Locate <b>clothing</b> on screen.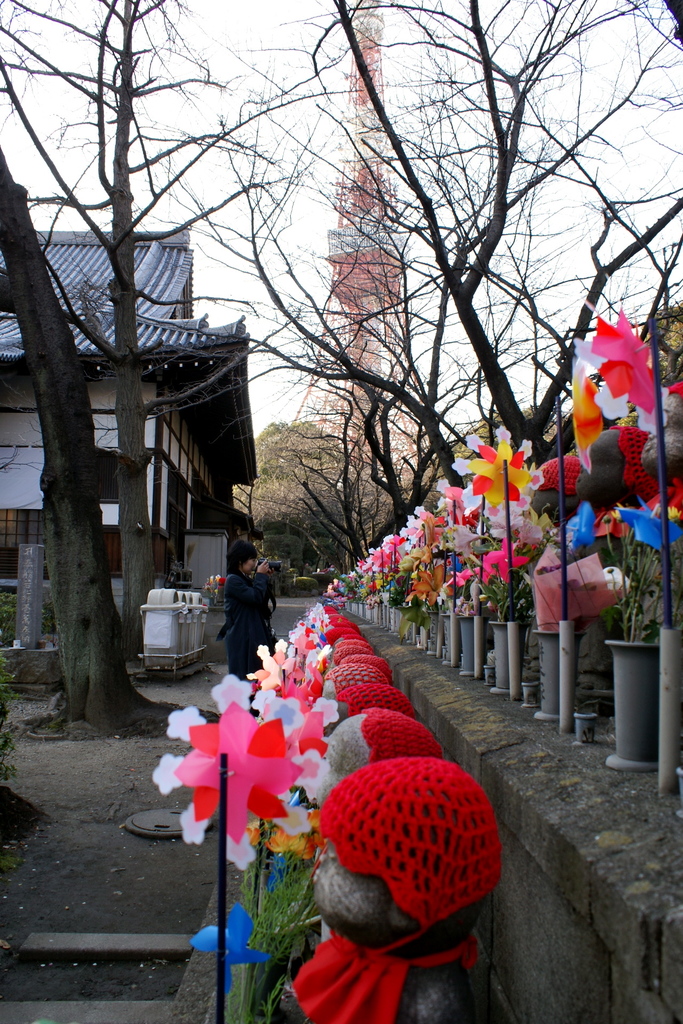
On screen at x1=211 y1=548 x2=276 y2=662.
